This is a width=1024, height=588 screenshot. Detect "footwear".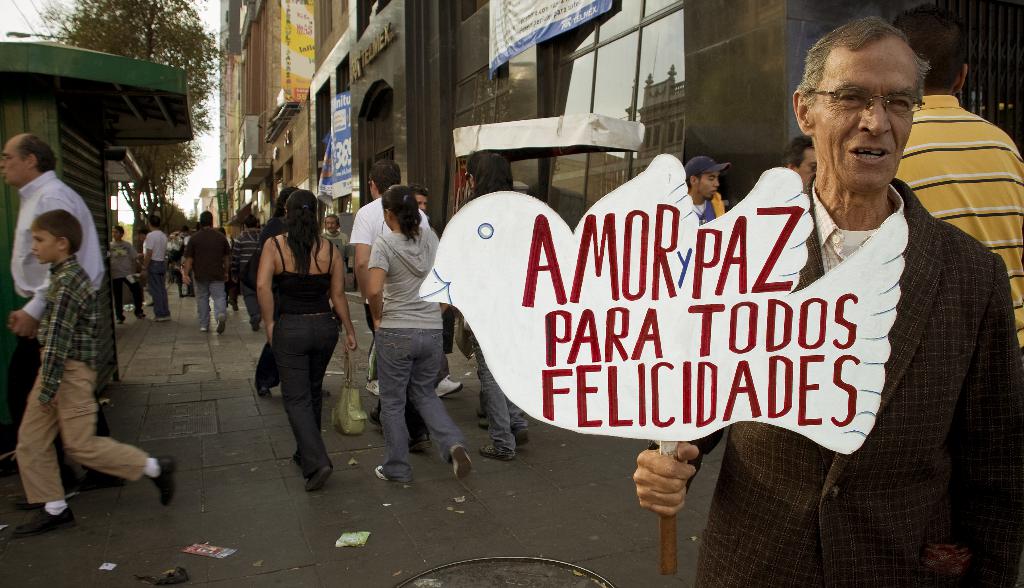
locate(474, 443, 514, 463).
